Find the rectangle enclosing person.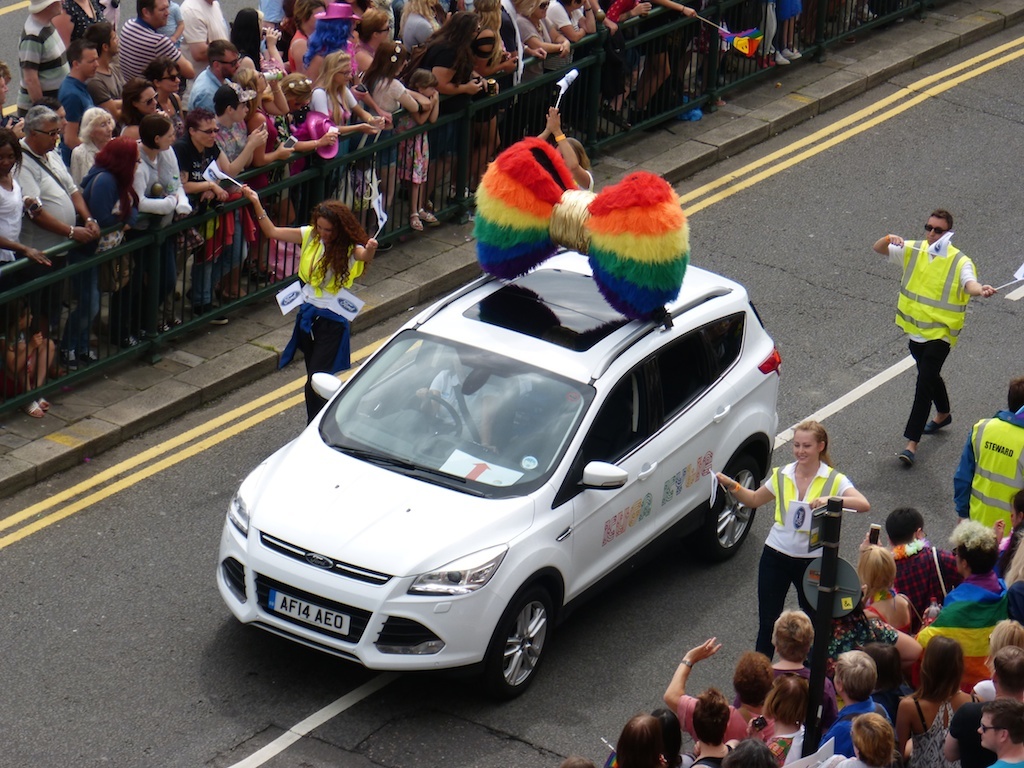
detection(882, 505, 958, 620).
